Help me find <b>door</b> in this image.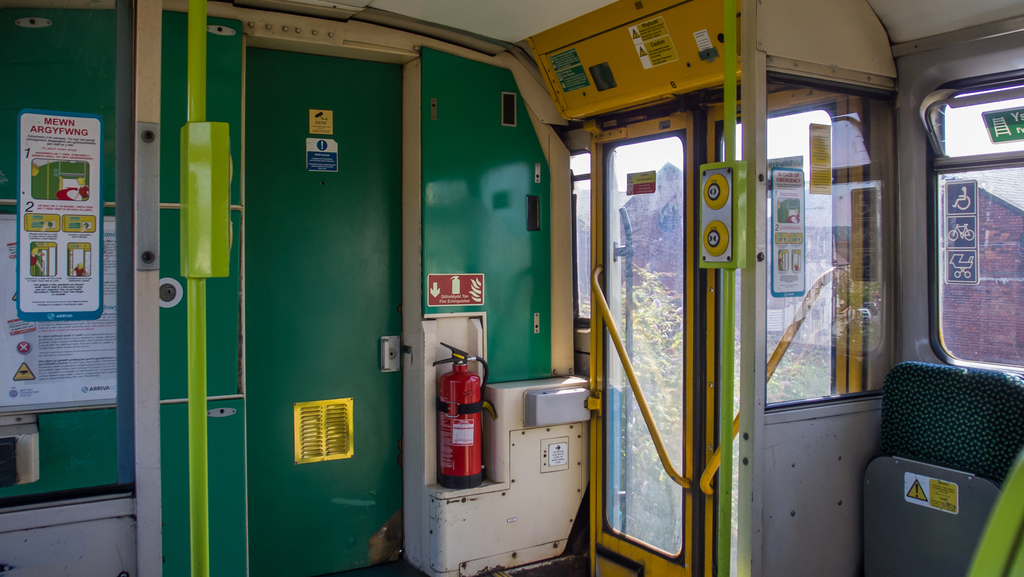
Found it: <region>716, 50, 900, 560</region>.
